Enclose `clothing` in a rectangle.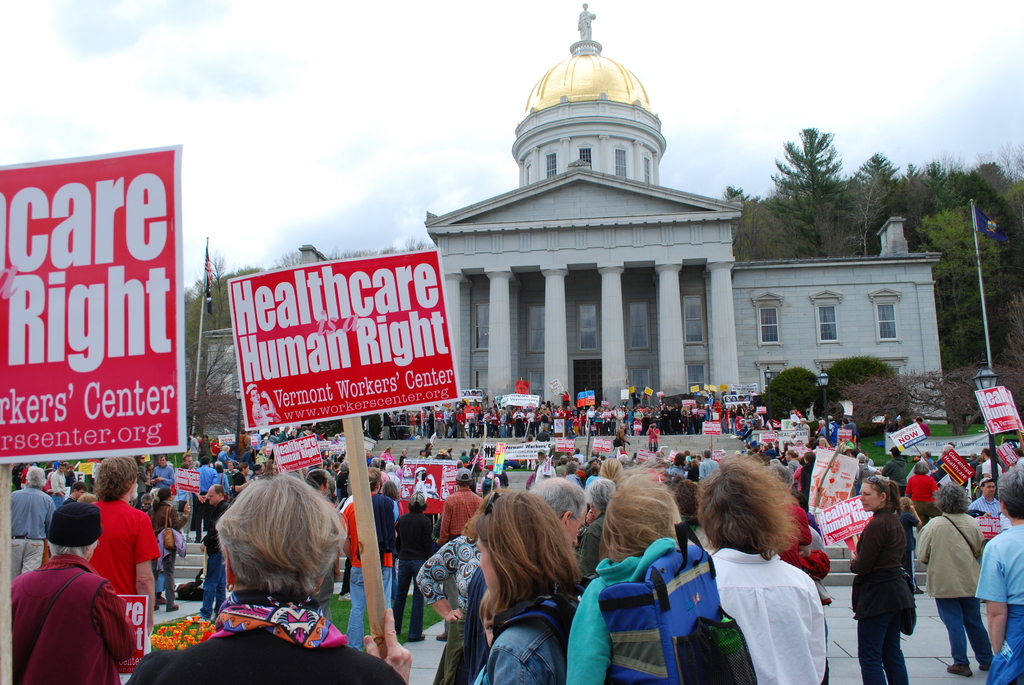
pyautogui.locateOnScreen(974, 491, 1007, 521).
